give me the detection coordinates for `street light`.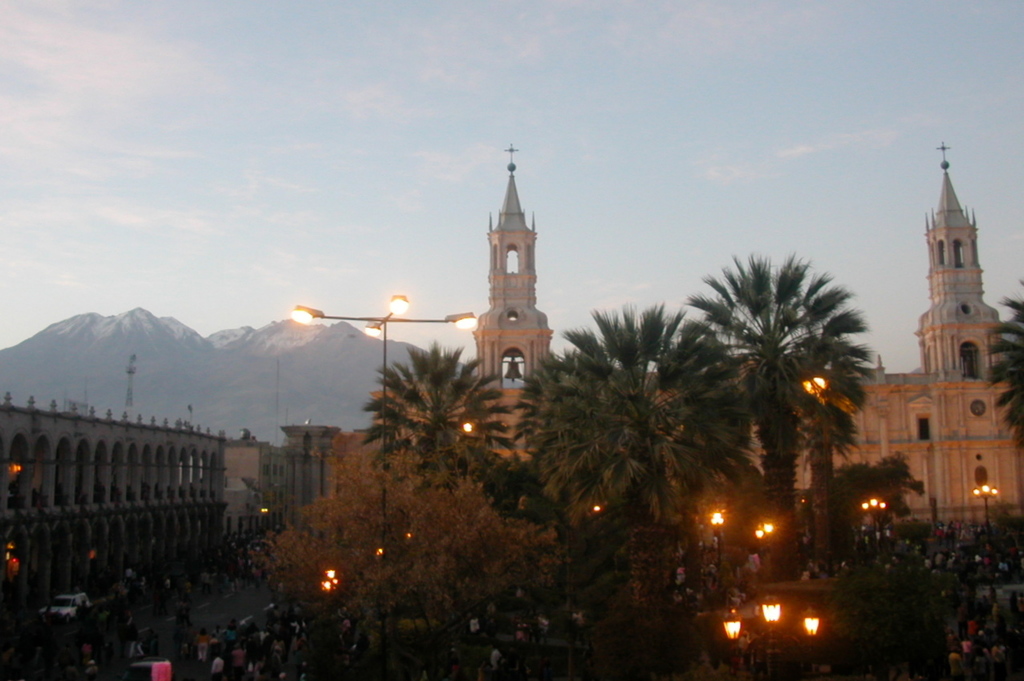
region(969, 483, 999, 611).
